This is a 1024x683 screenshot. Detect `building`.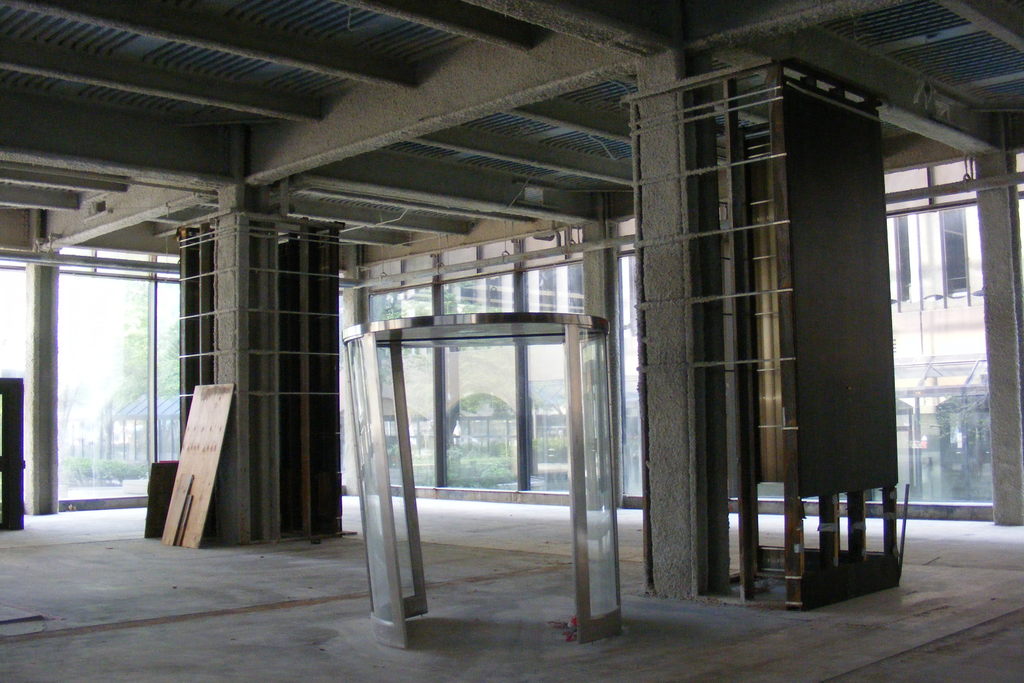
(0, 0, 1023, 682).
